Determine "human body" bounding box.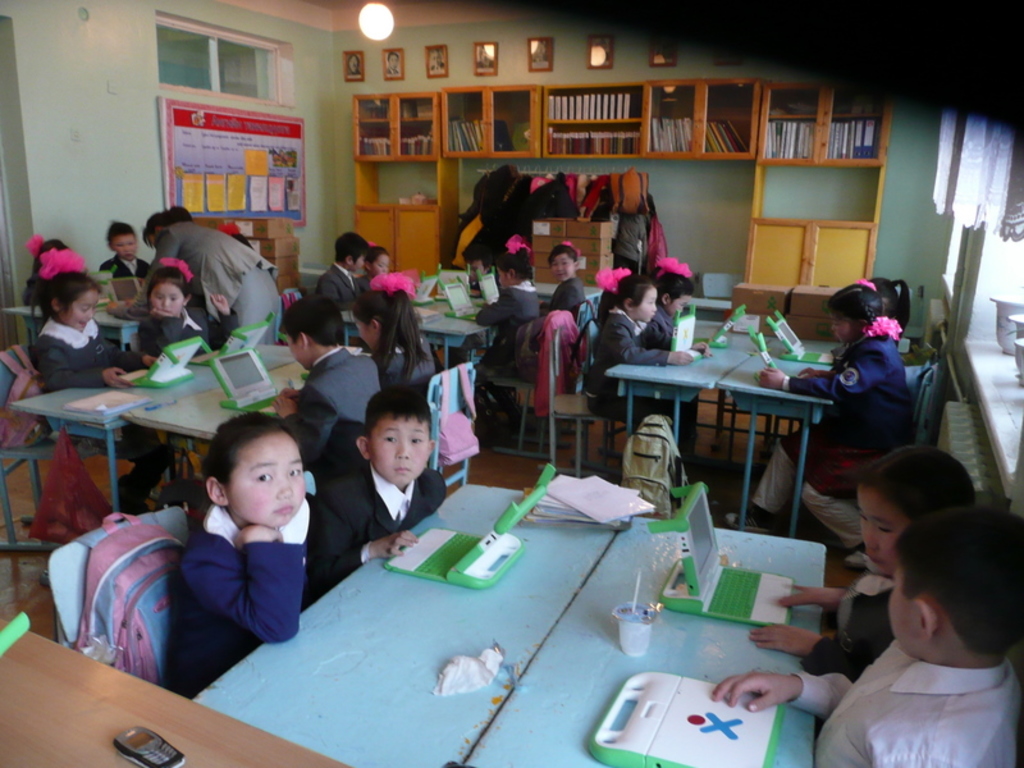
Determined: 588:266:689:416.
